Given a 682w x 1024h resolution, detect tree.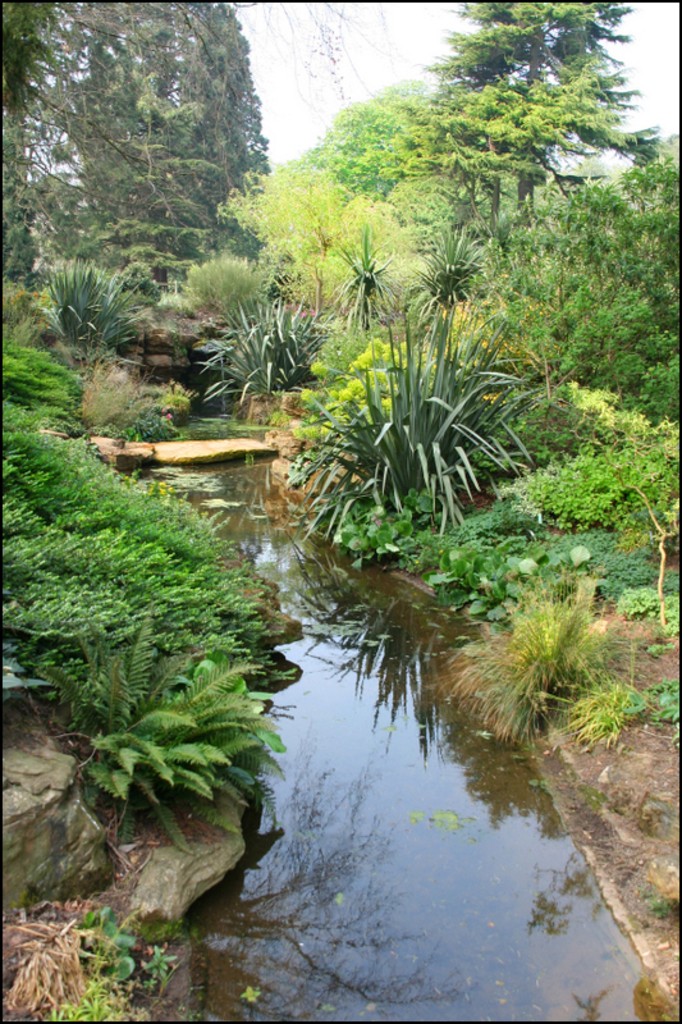
bbox(12, 24, 305, 346).
